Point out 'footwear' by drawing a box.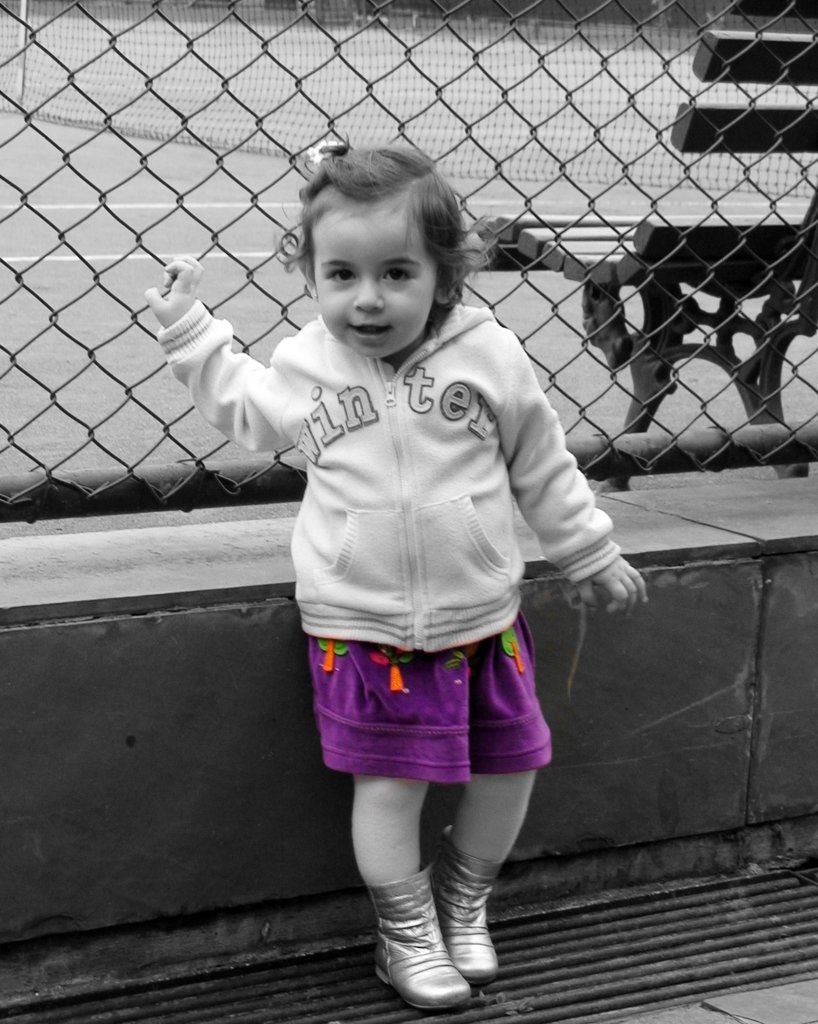
<bbox>437, 849, 490, 977</bbox>.
